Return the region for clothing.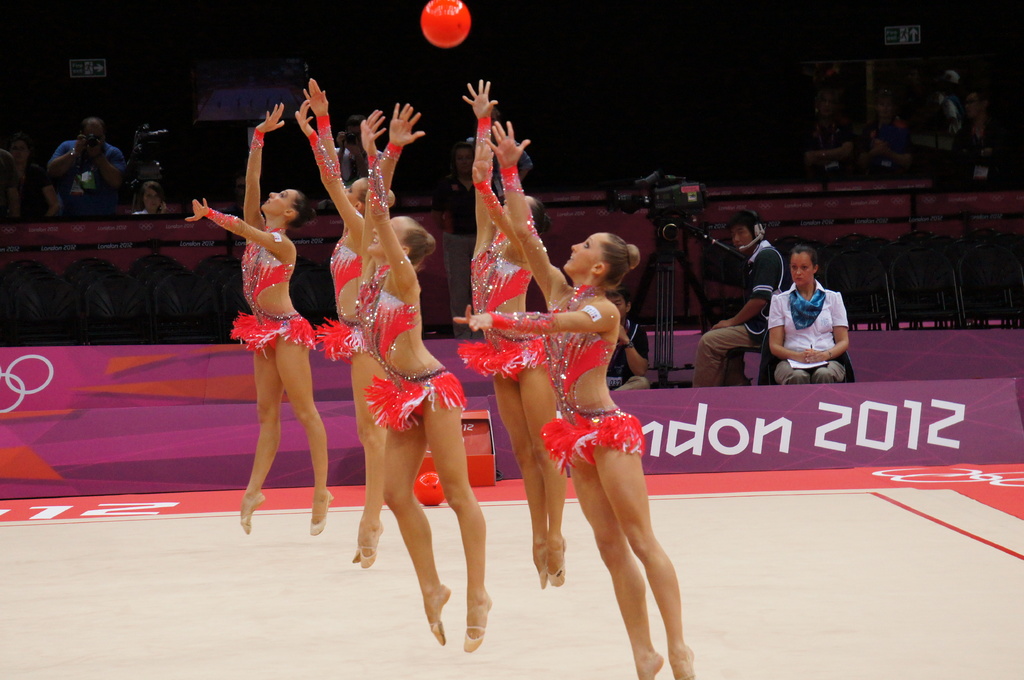
select_region(542, 272, 648, 478).
